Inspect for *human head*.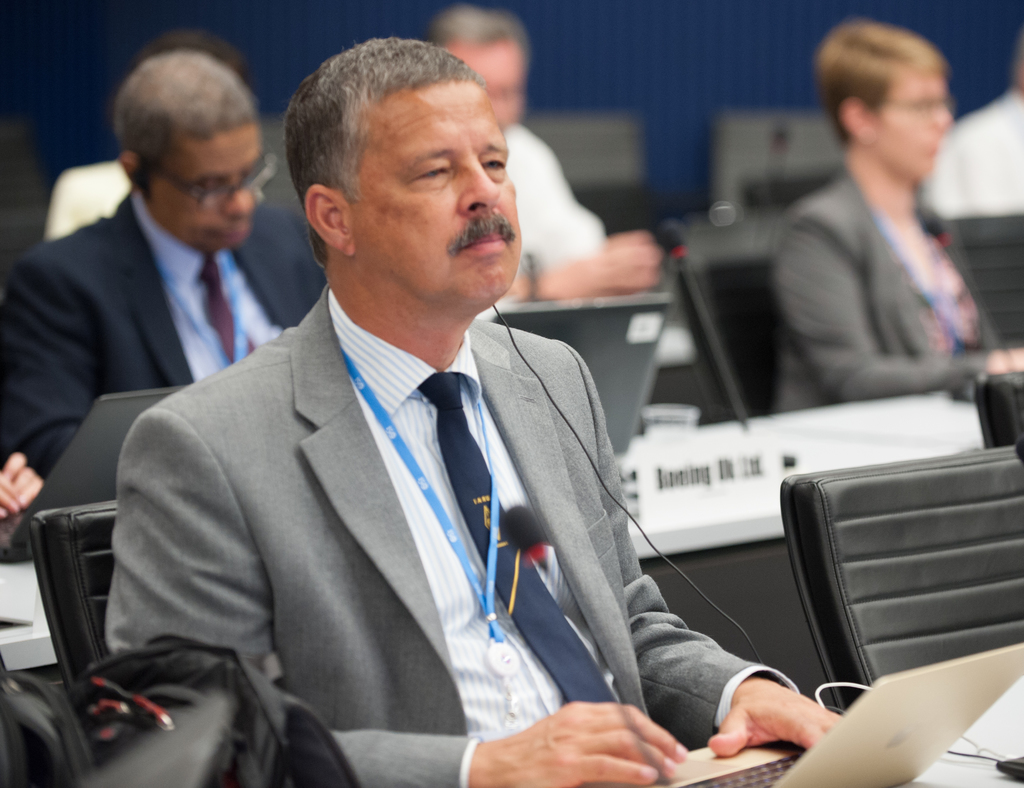
Inspection: (418, 0, 536, 136).
